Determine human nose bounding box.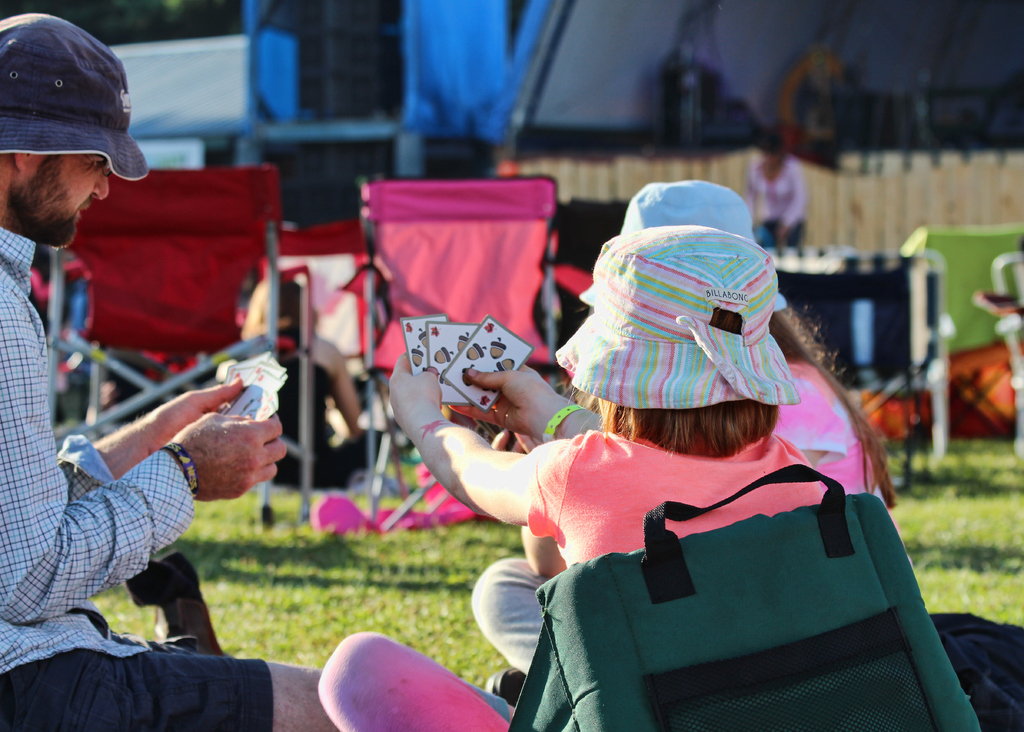
Determined: <region>93, 171, 112, 202</region>.
